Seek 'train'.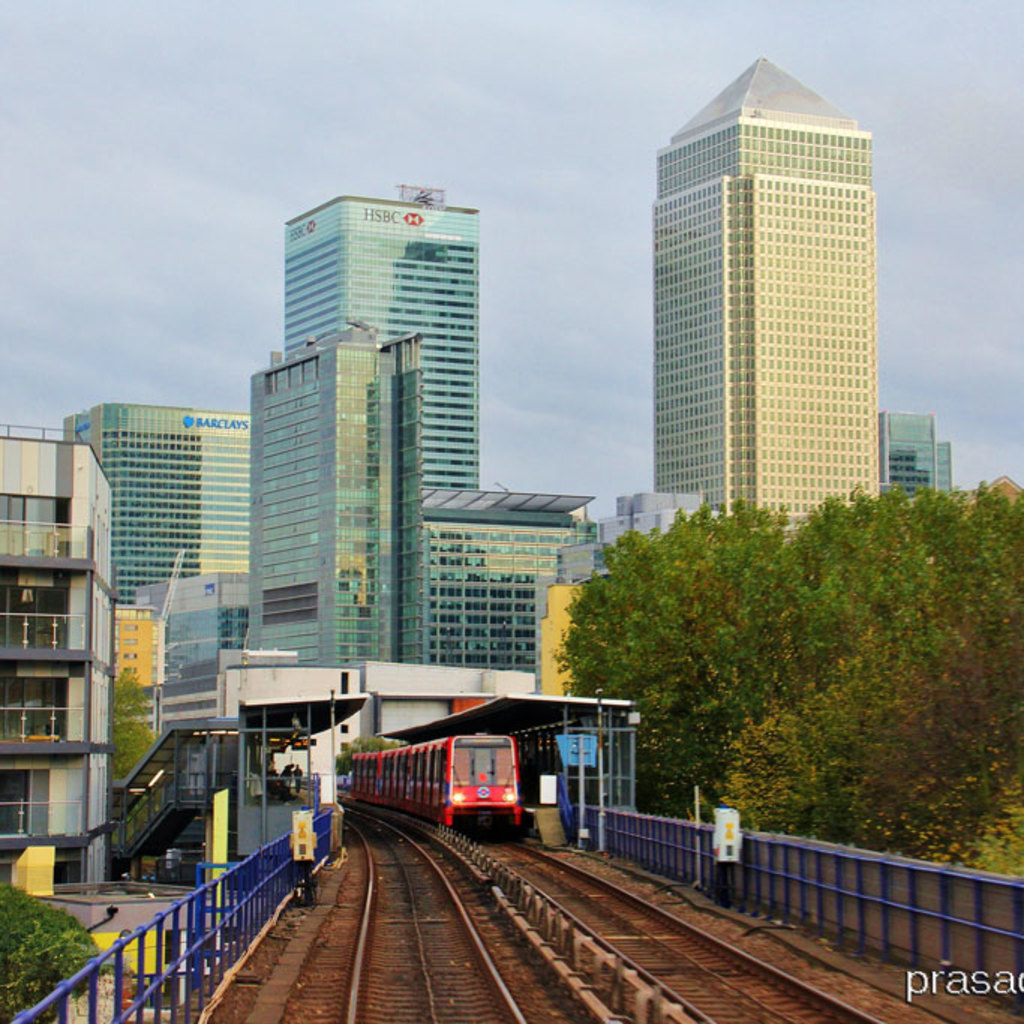
BBox(342, 724, 531, 844).
